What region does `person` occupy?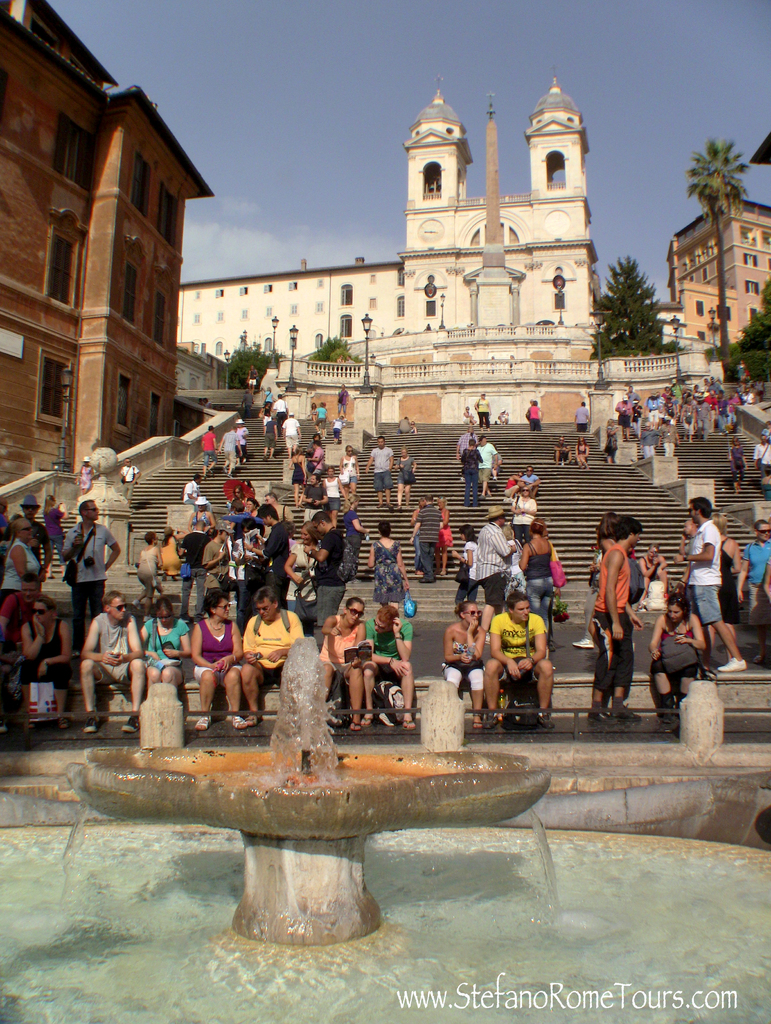
crop(479, 584, 550, 732).
